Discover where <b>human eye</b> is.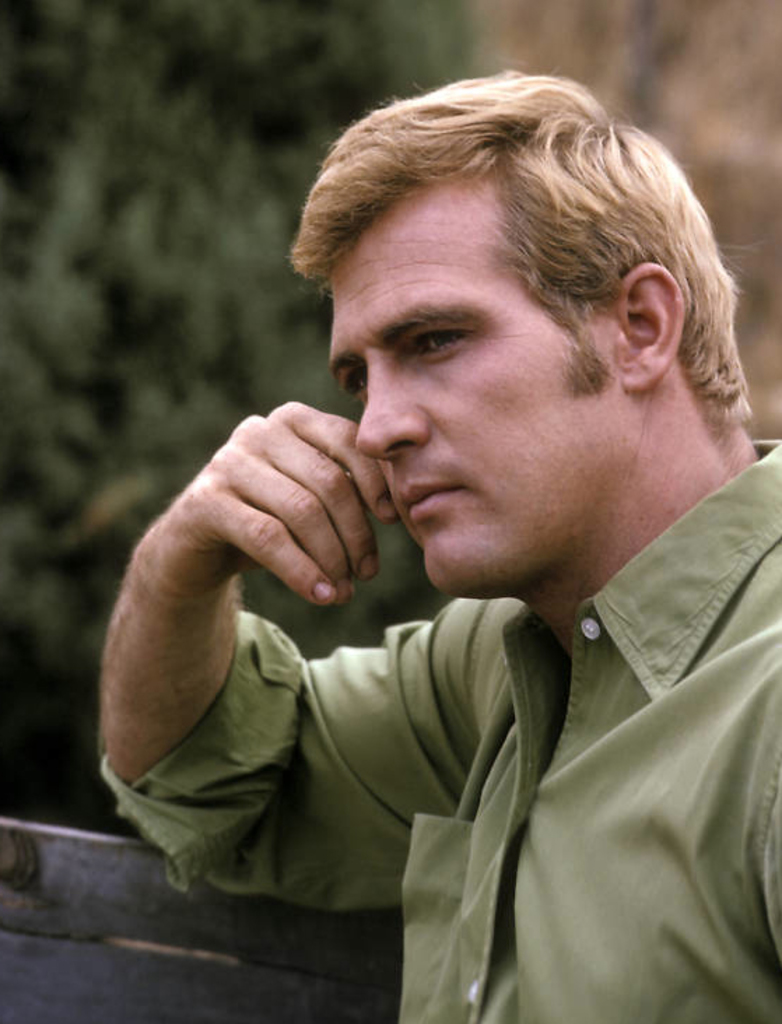
Discovered at rect(385, 309, 508, 367).
